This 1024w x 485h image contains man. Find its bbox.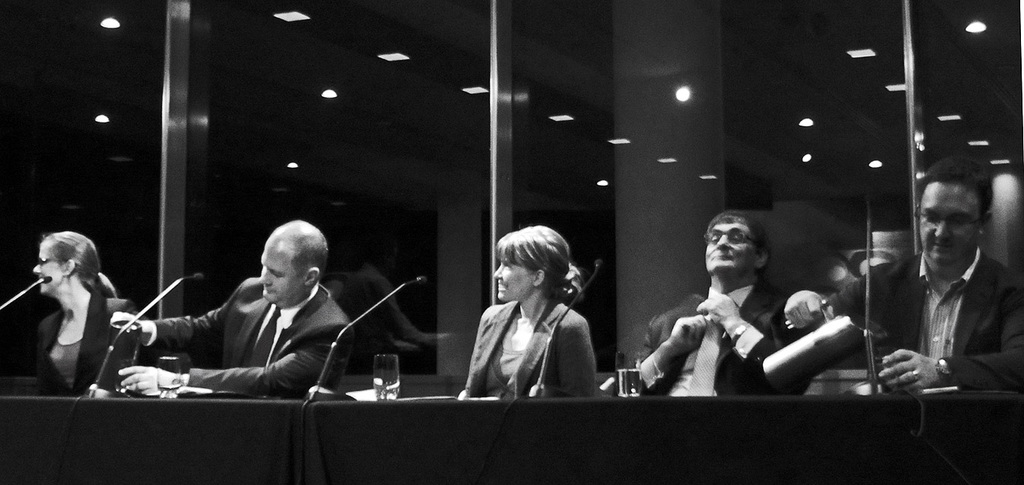
select_region(109, 219, 350, 395).
